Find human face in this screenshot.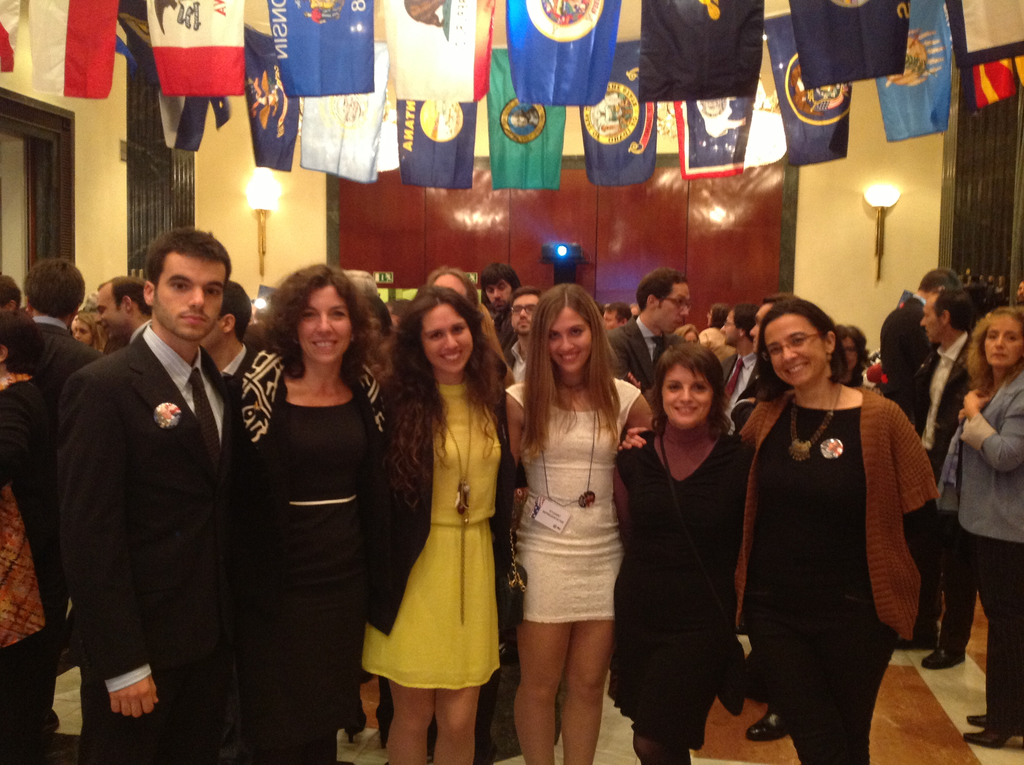
The bounding box for human face is {"left": 656, "top": 283, "right": 690, "bottom": 334}.
